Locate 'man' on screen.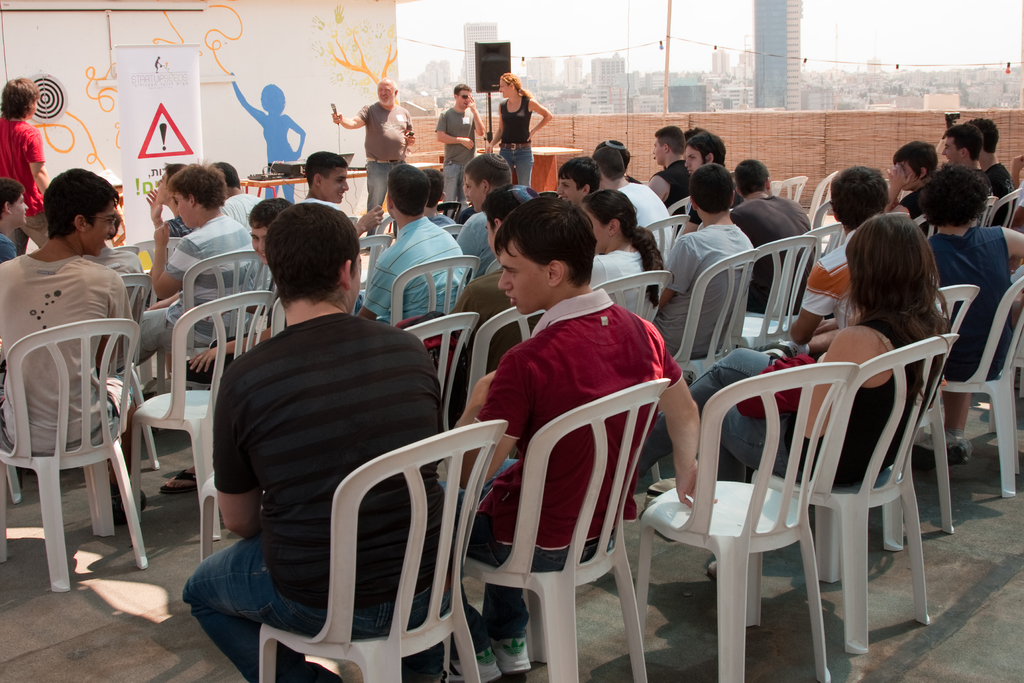
On screen at locate(649, 158, 756, 349).
